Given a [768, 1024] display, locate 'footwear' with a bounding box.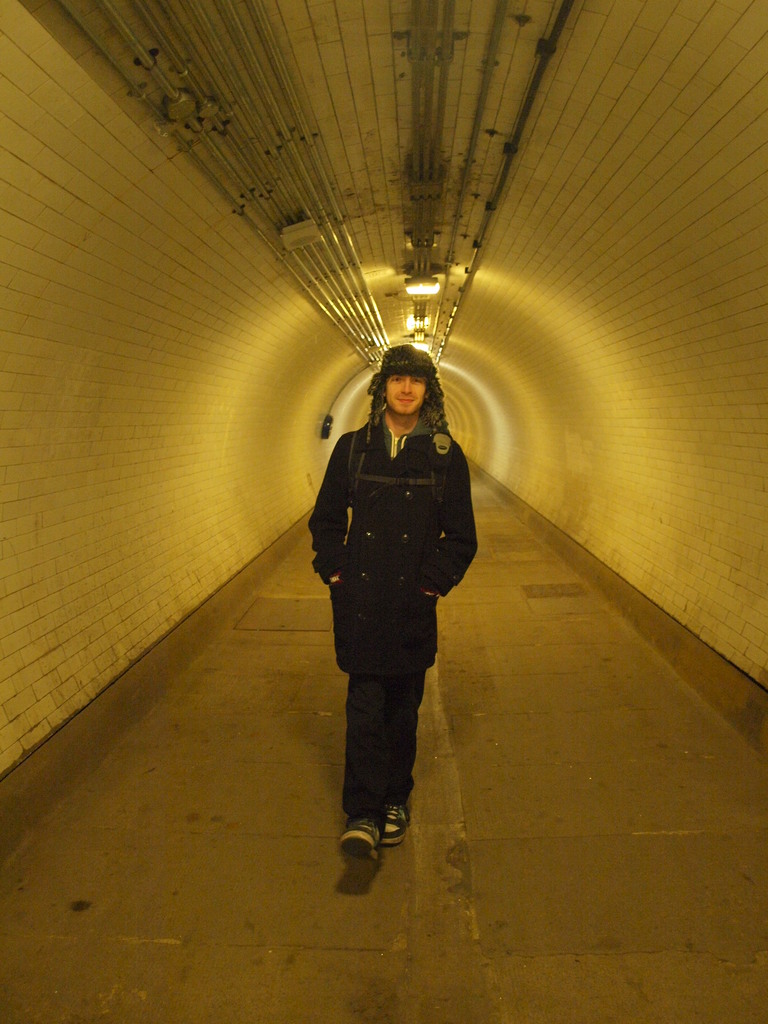
Located: 379:797:410:839.
